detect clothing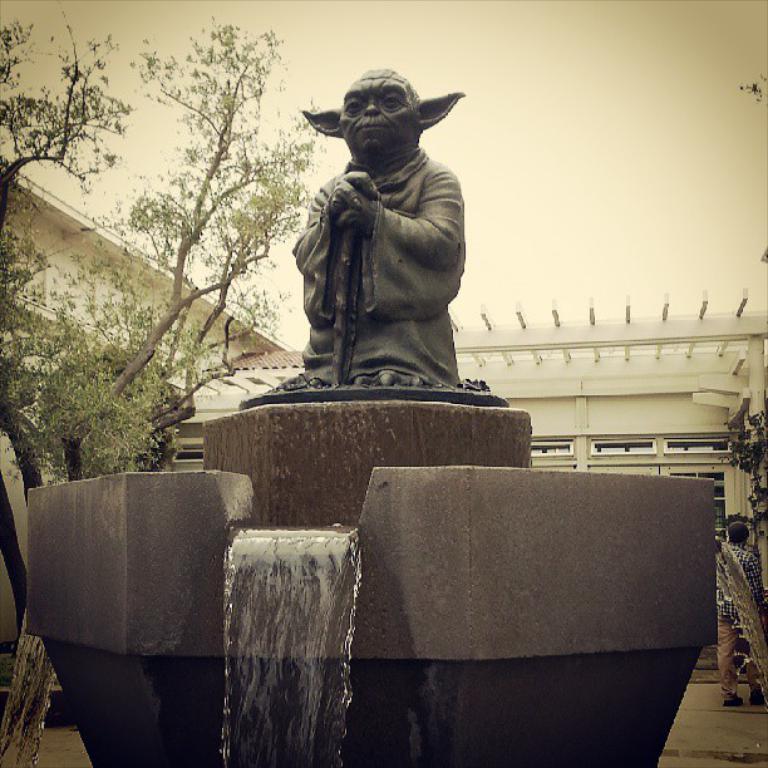
locate(289, 151, 466, 385)
